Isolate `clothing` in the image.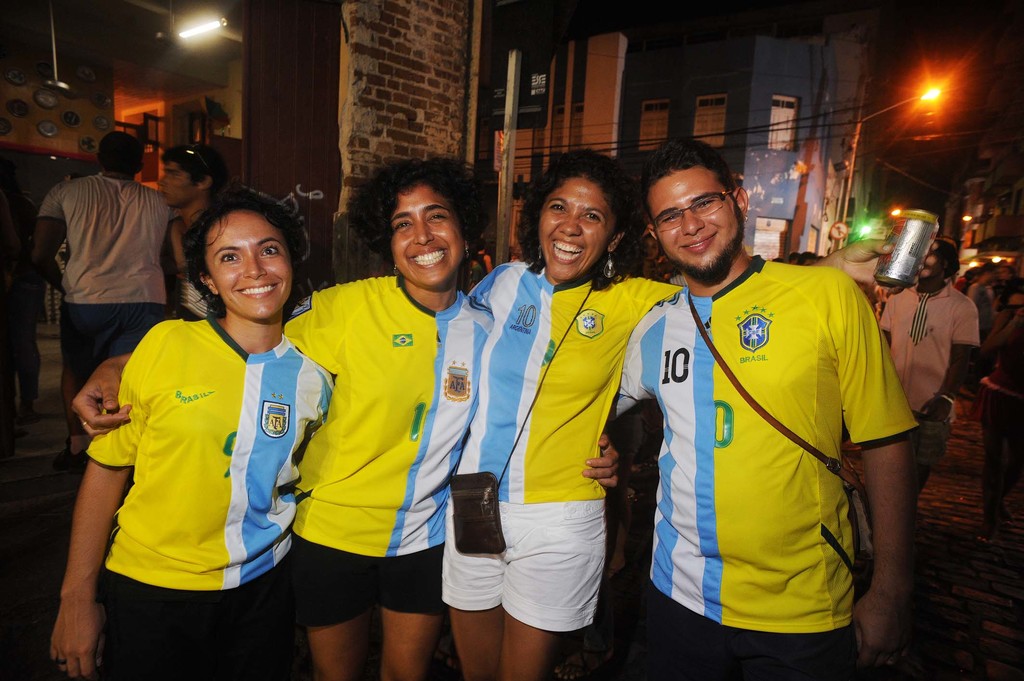
Isolated region: Rect(39, 170, 179, 373).
